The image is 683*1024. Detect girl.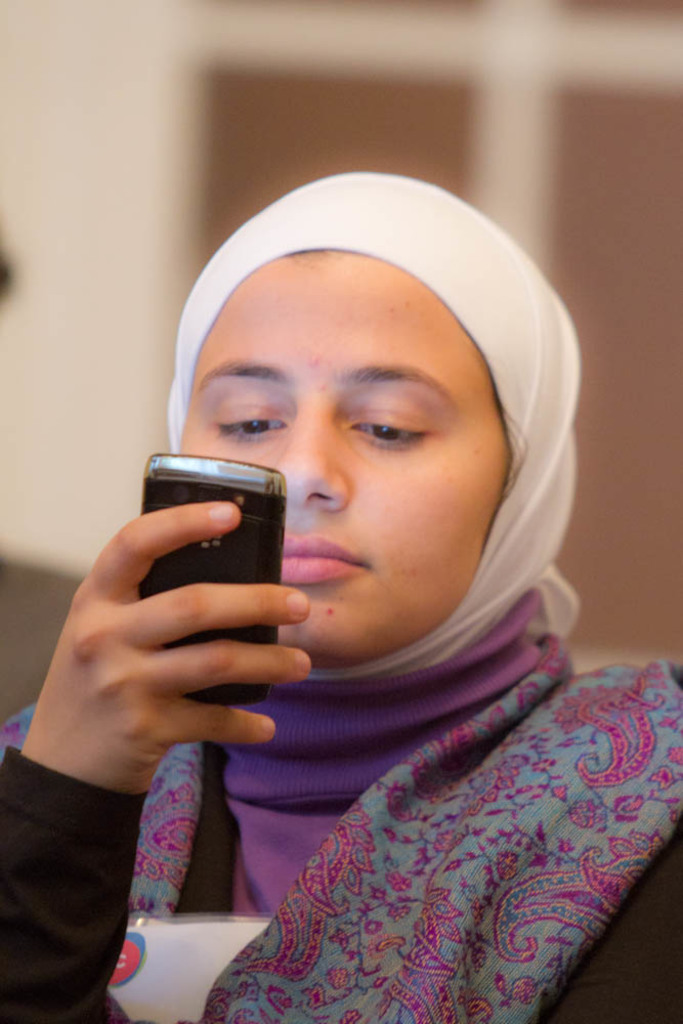
Detection: pyautogui.locateOnScreen(0, 169, 682, 1023).
